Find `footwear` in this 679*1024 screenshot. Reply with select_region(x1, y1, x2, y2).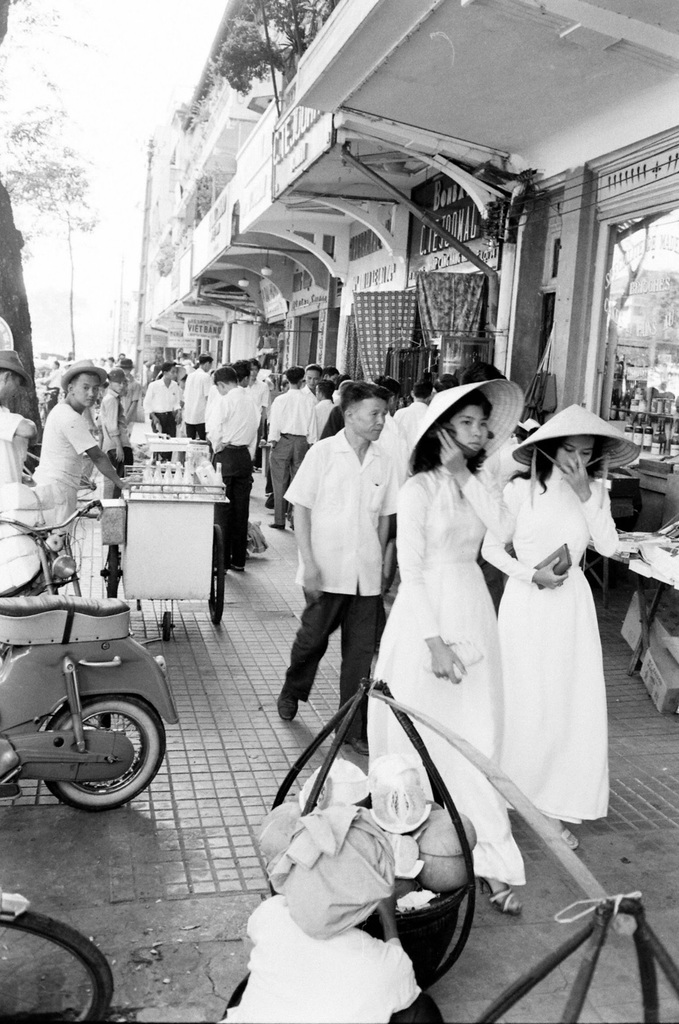
select_region(278, 693, 300, 719).
